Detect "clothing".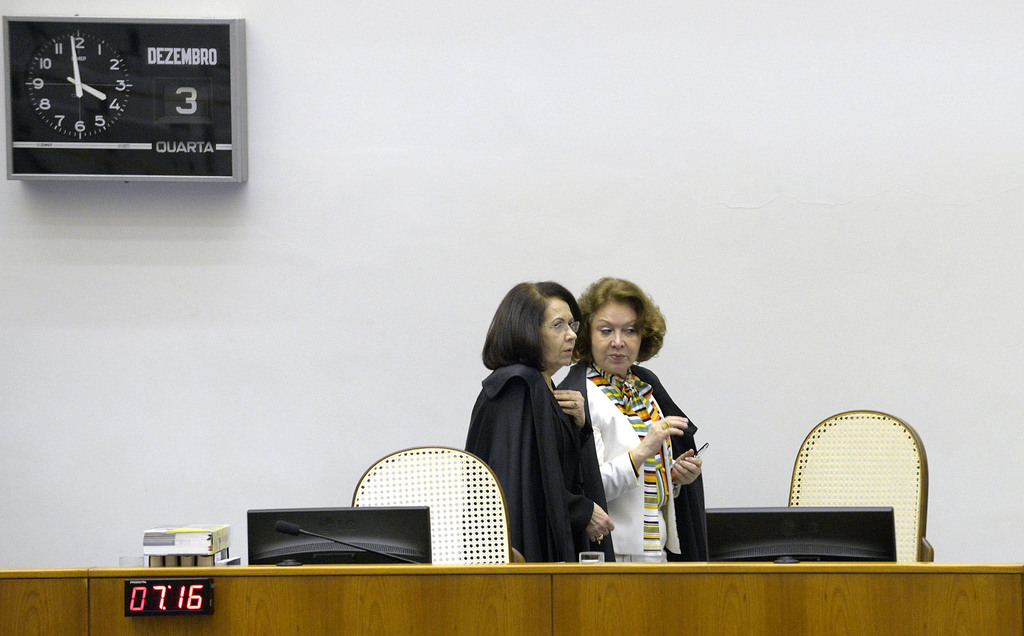
Detected at Rect(466, 363, 608, 567).
